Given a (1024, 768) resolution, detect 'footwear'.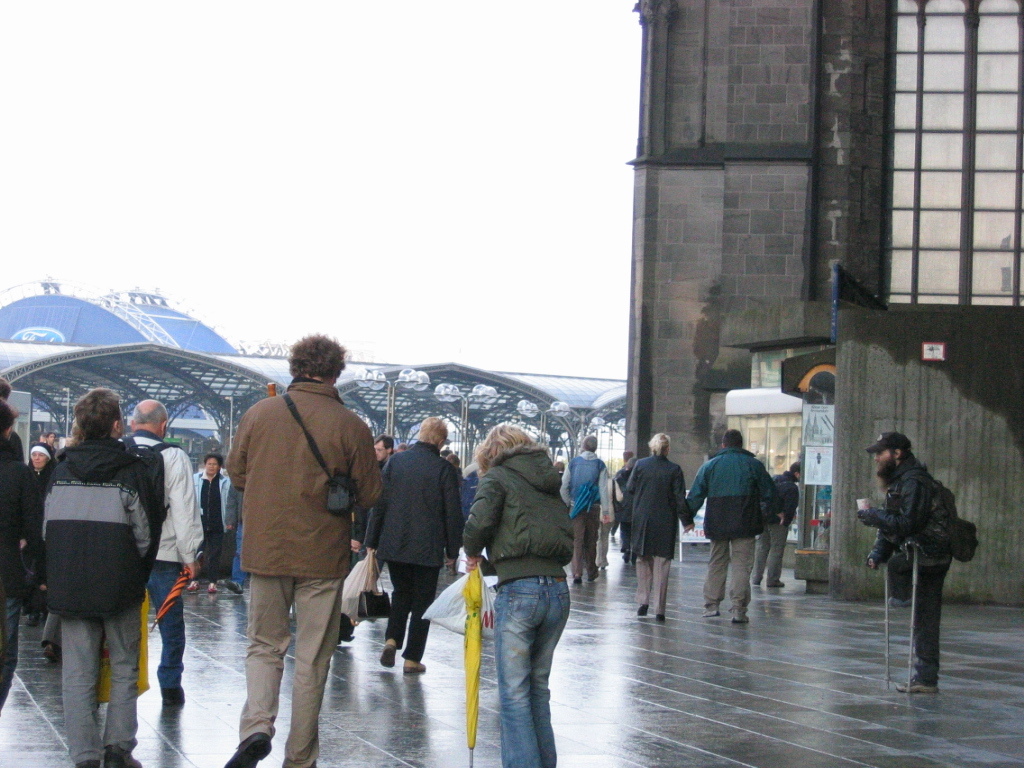
left=210, top=581, right=221, bottom=595.
